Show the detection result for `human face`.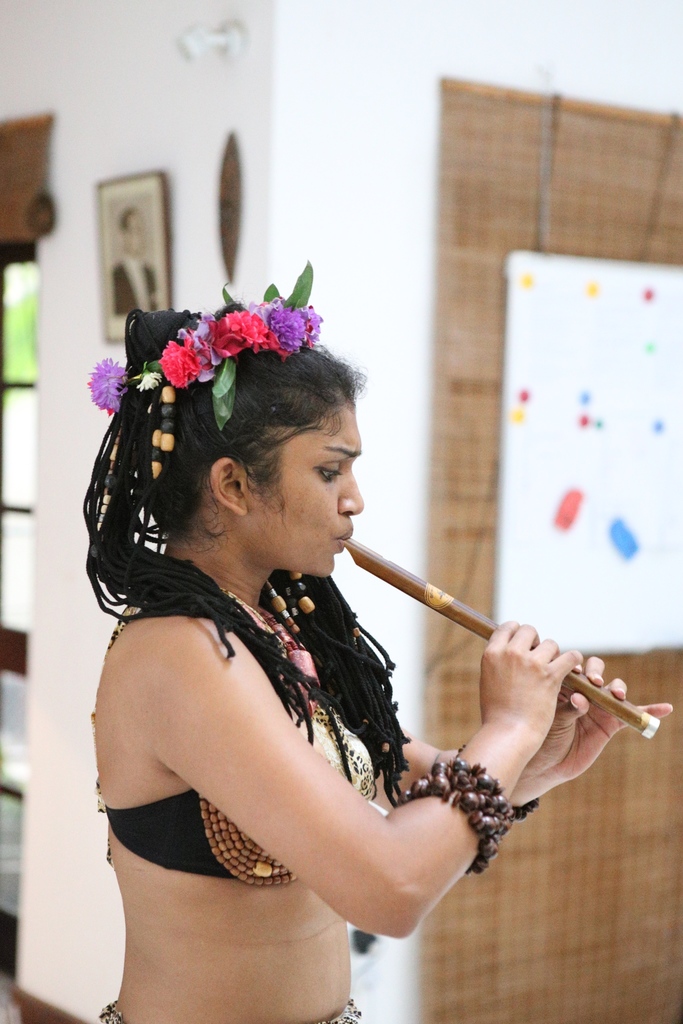
locate(240, 391, 361, 575).
